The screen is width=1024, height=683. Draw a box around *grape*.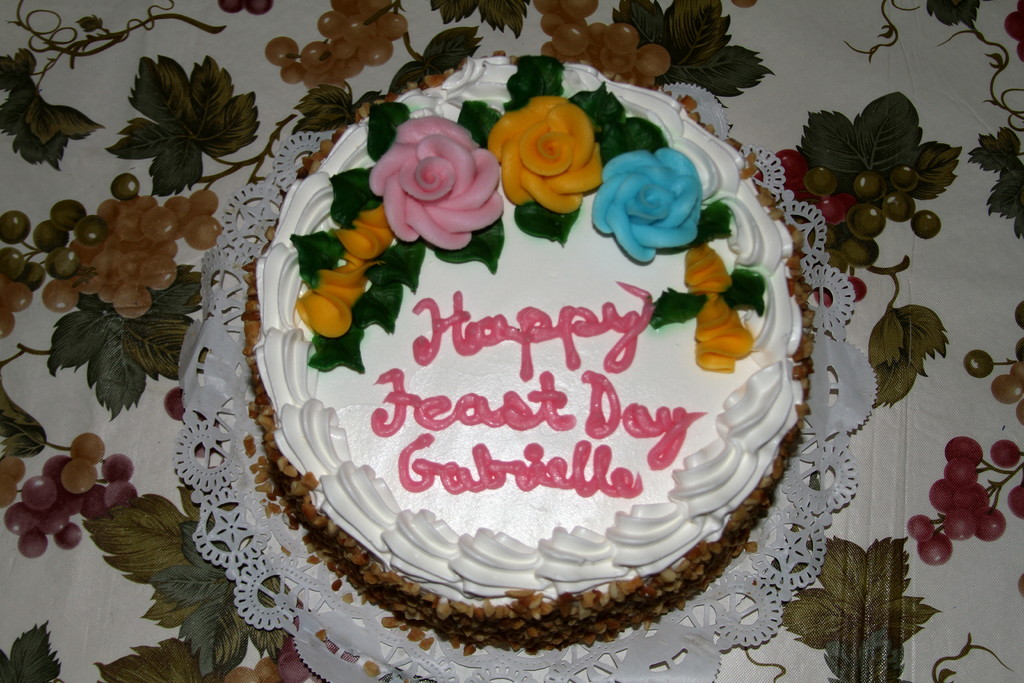
detection(257, 657, 276, 682).
